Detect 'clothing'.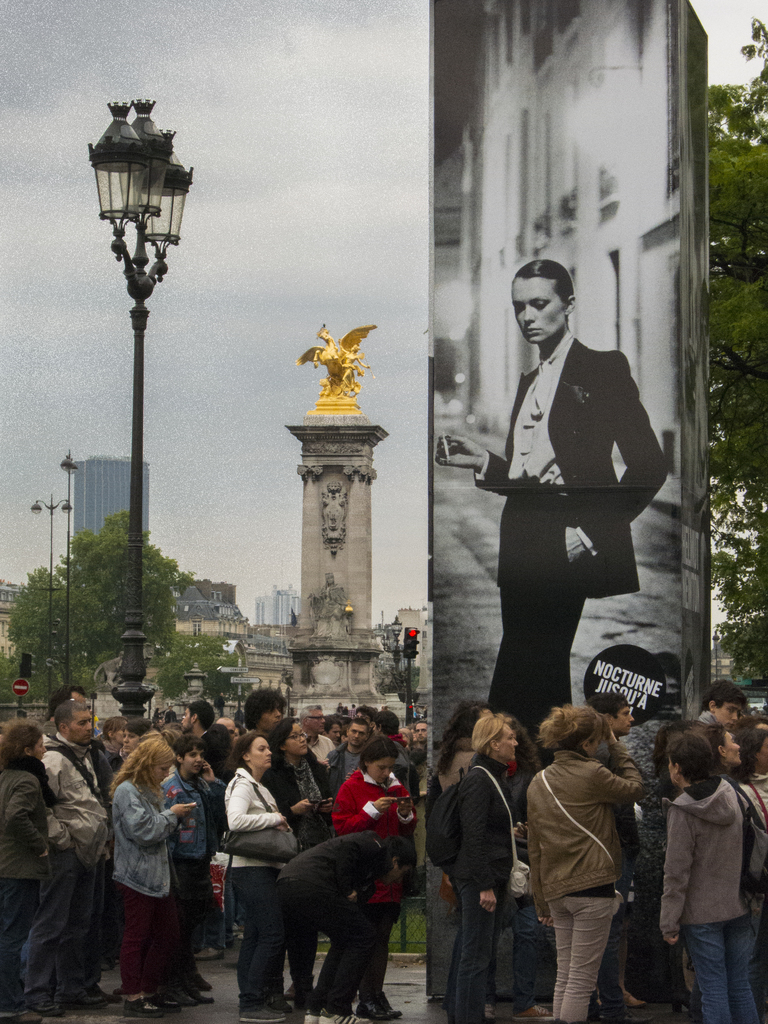
Detected at detection(397, 726, 409, 786).
